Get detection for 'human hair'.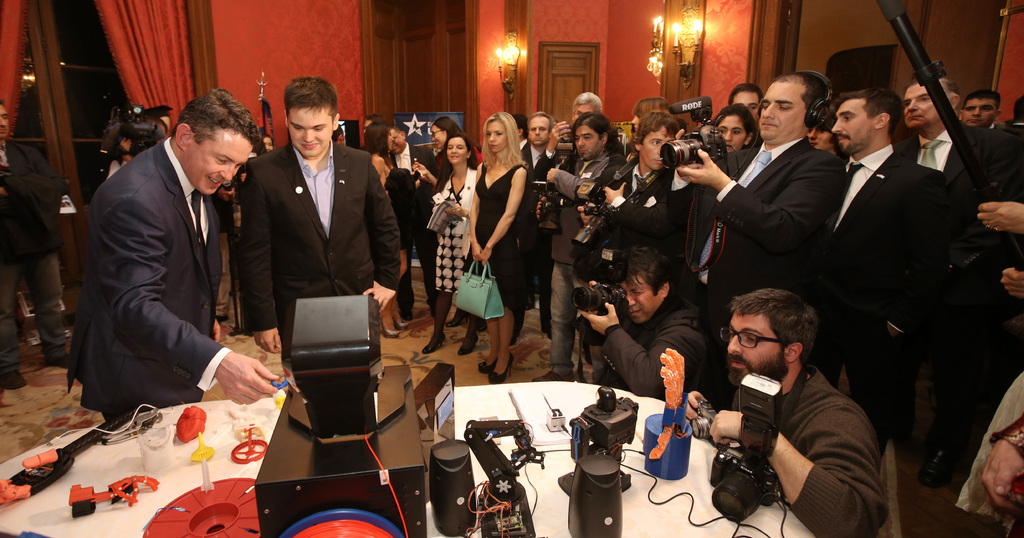
Detection: <bbox>0, 94, 5, 108</bbox>.
